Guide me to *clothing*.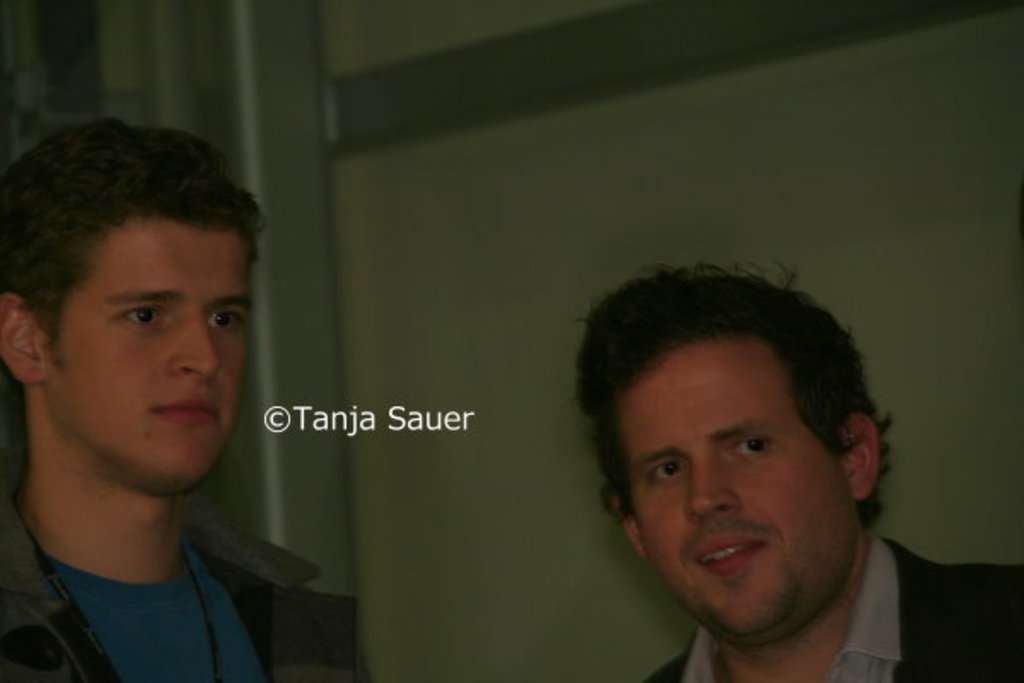
Guidance: left=638, top=528, right=1022, bottom=681.
